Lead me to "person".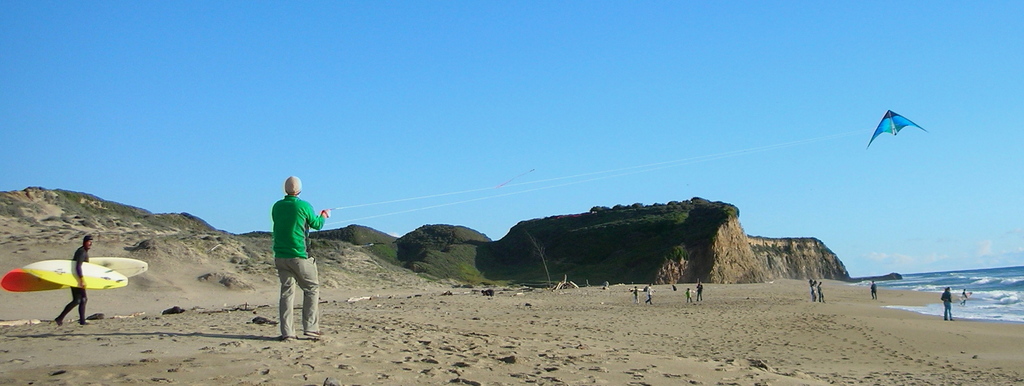
Lead to bbox=[695, 279, 703, 302].
